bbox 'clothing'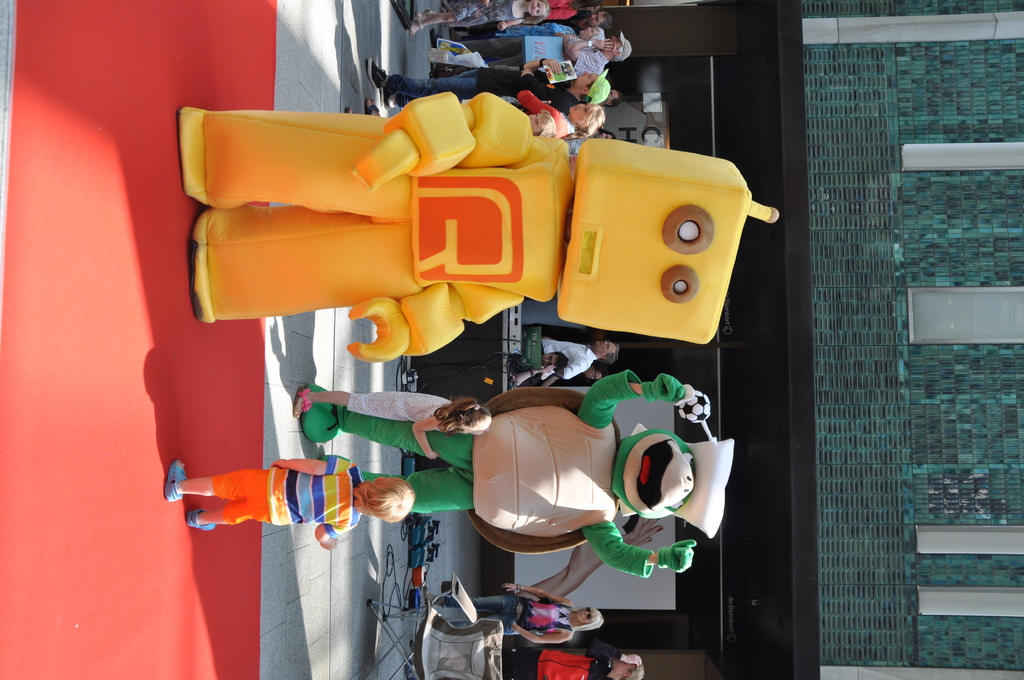
Rect(541, 340, 596, 376)
